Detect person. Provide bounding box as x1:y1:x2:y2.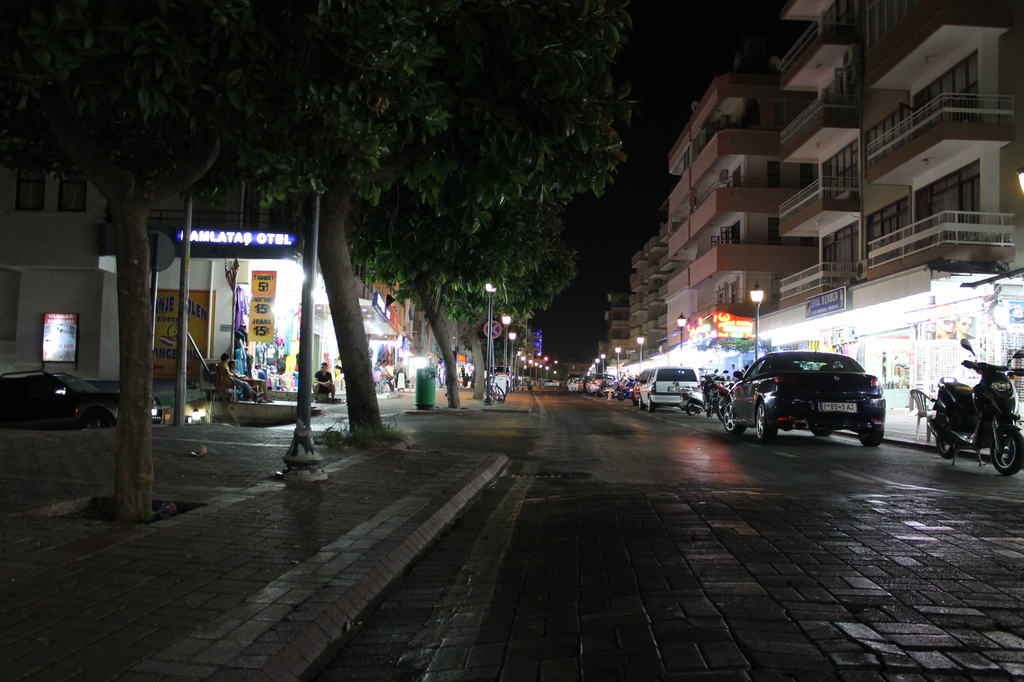
311:359:336:403.
